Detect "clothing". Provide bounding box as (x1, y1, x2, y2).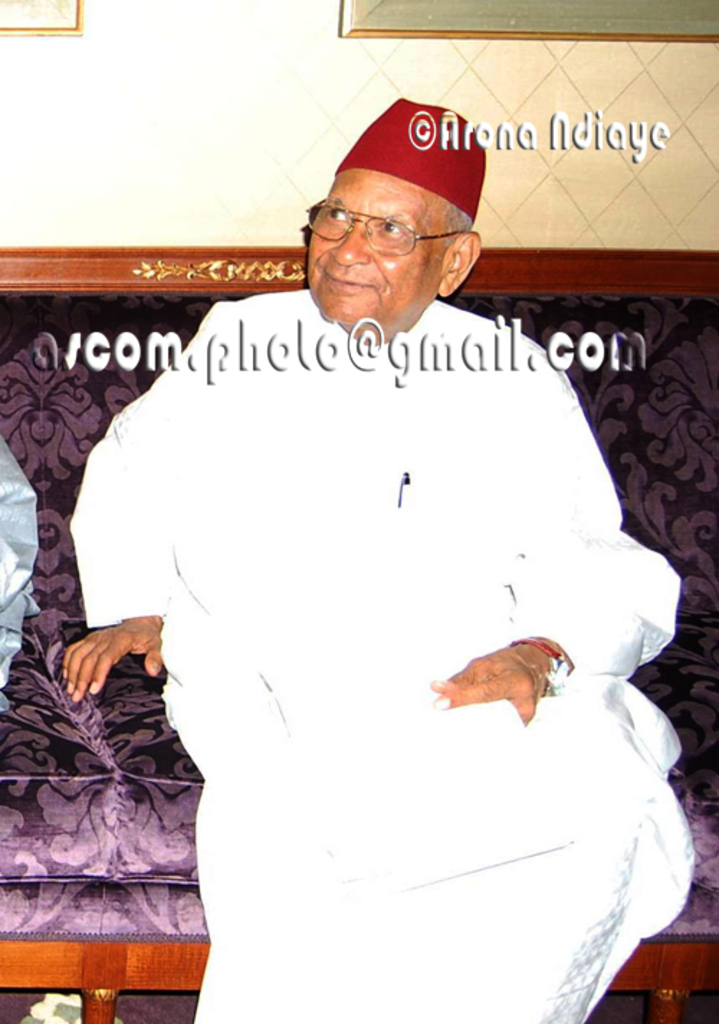
(66, 230, 637, 961).
